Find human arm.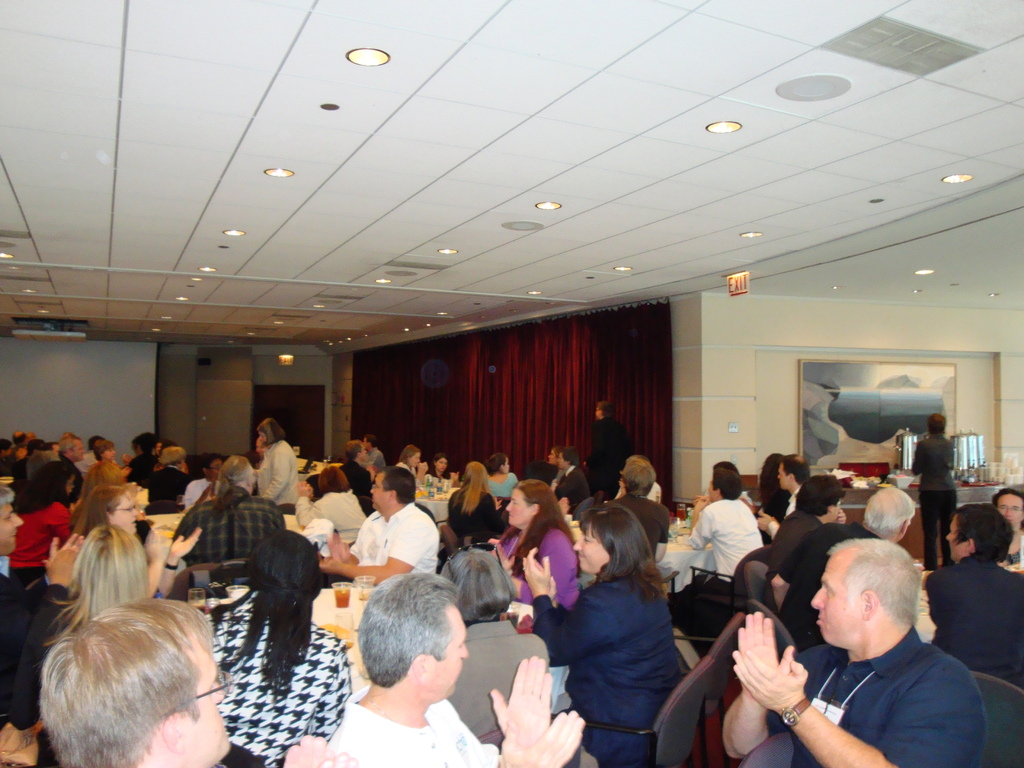
[525,559,571,619].
